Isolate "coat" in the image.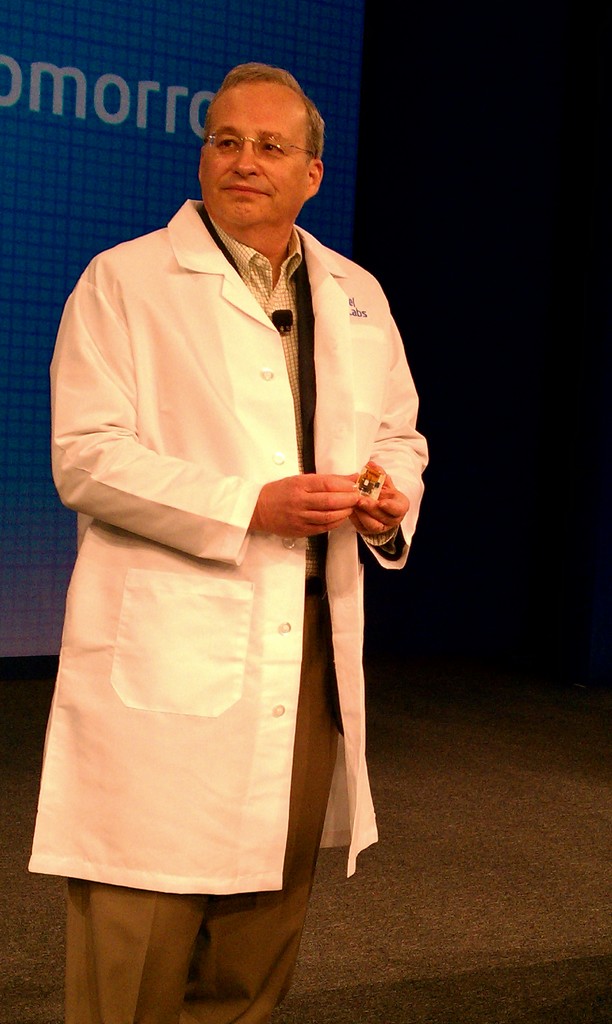
Isolated region: BBox(57, 117, 396, 925).
